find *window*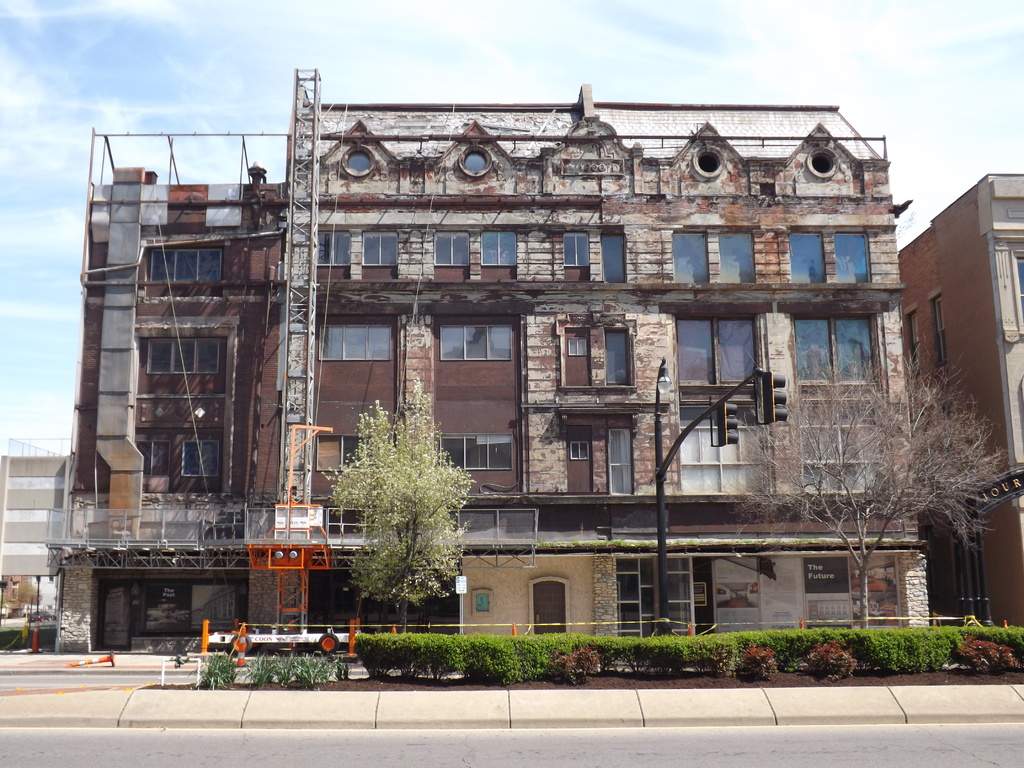
bbox=(316, 231, 353, 266)
